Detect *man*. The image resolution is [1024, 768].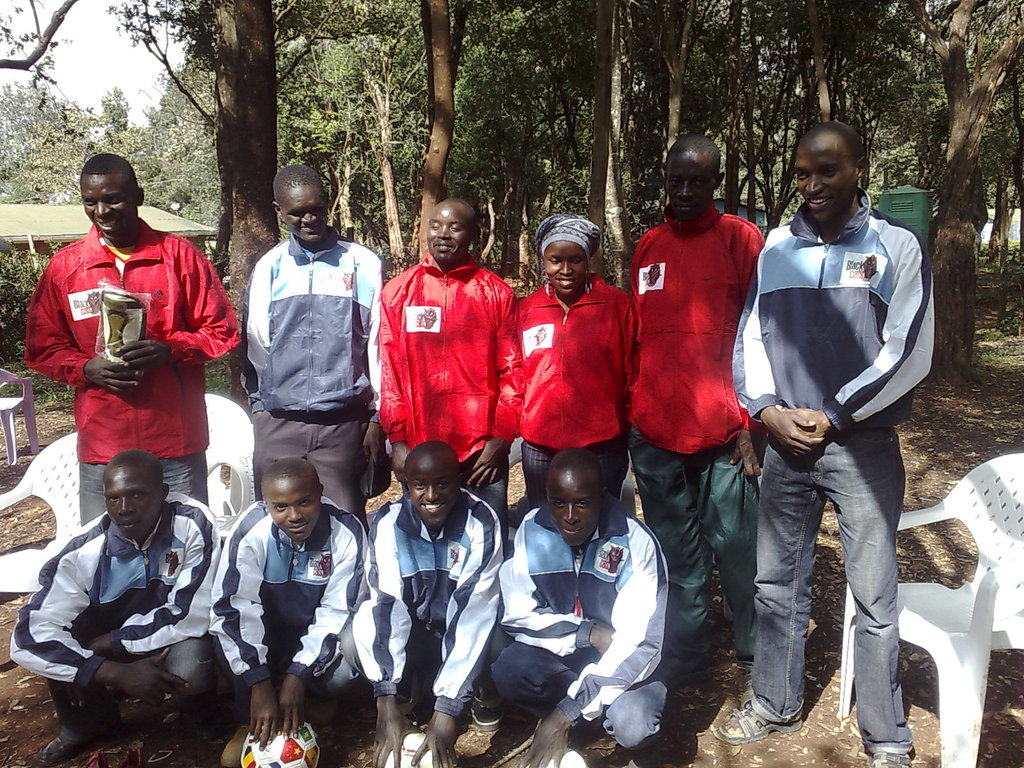
627, 132, 767, 685.
